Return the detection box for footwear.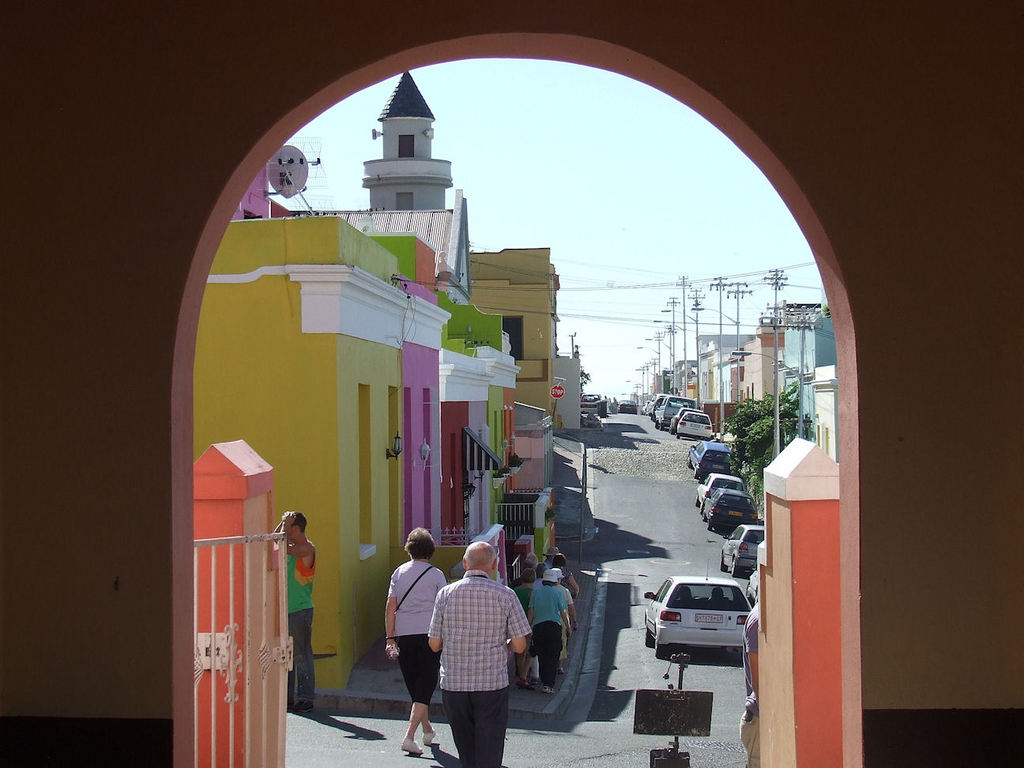
pyautogui.locateOnScreen(518, 676, 530, 689).
